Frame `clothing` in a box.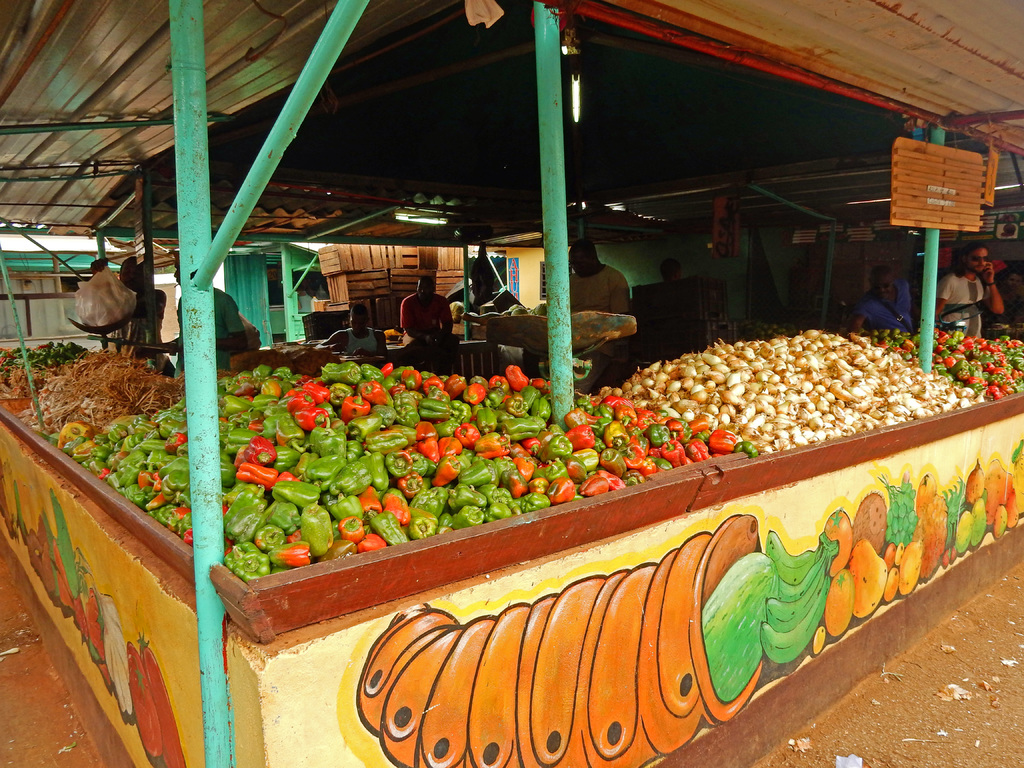
BBox(856, 282, 916, 331).
